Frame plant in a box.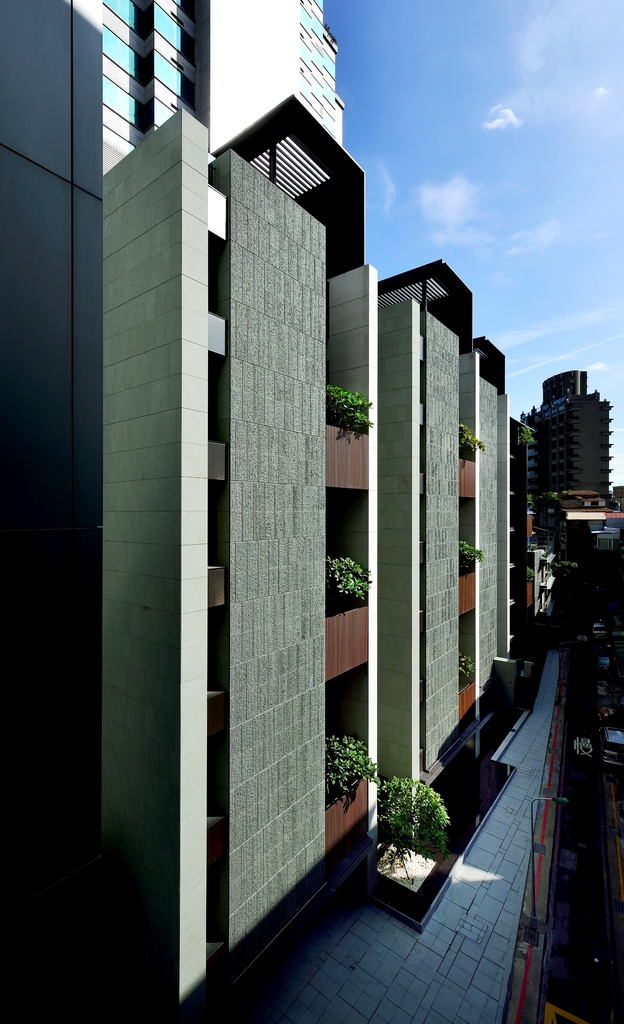
[left=461, top=415, right=483, bottom=455].
